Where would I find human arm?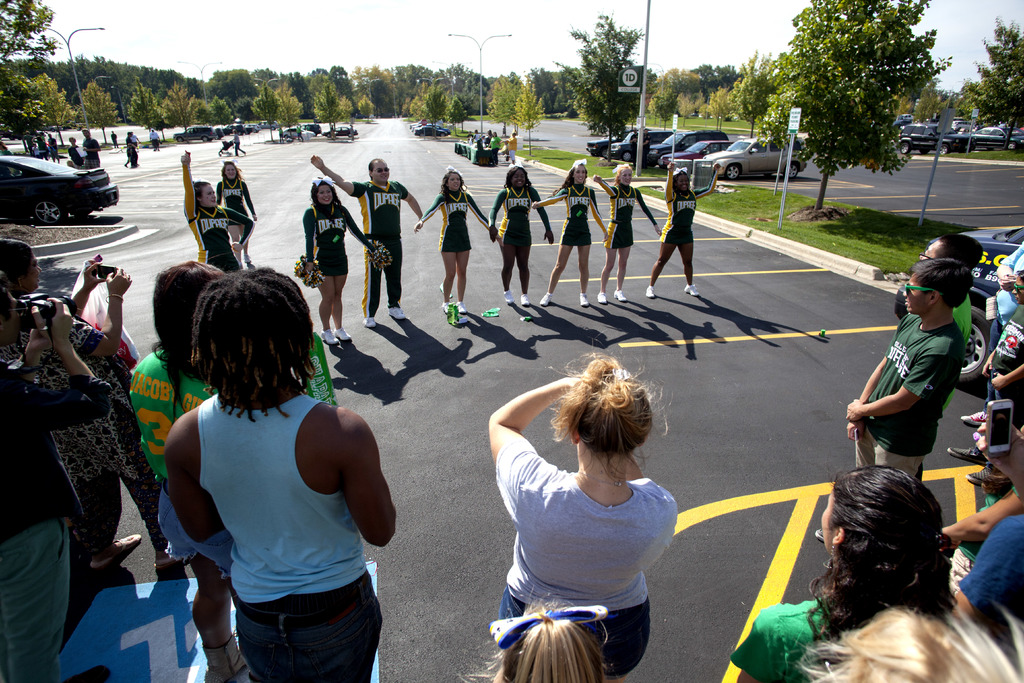
At region(411, 193, 444, 231).
